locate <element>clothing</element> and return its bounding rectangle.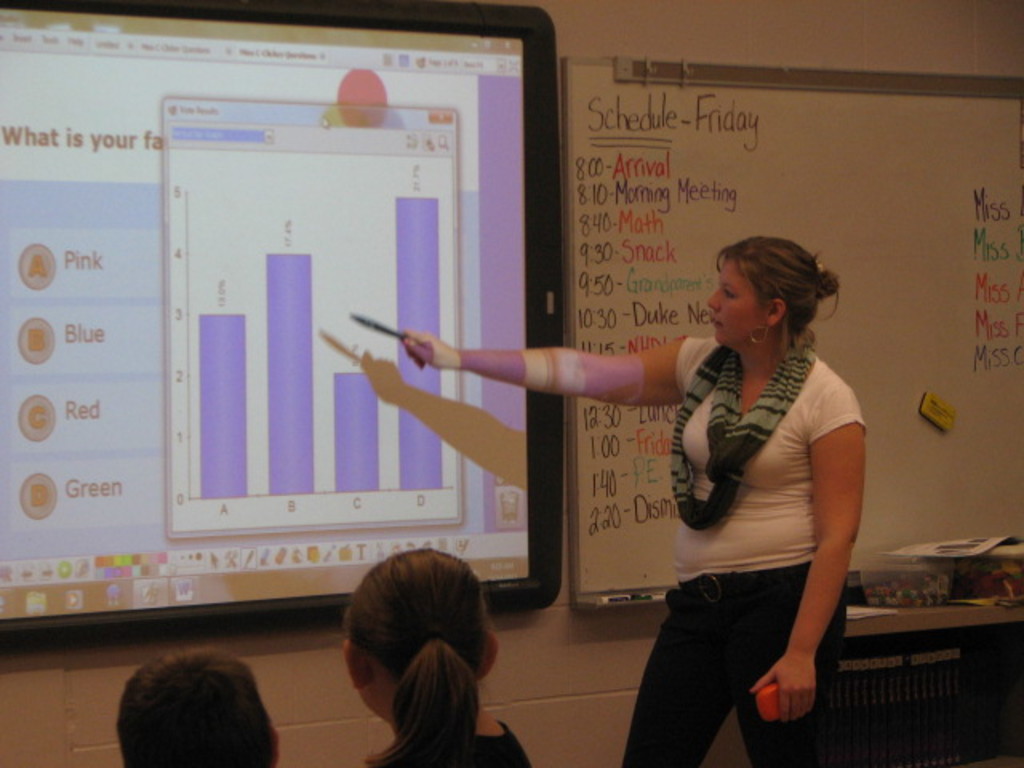
region(635, 272, 870, 714).
